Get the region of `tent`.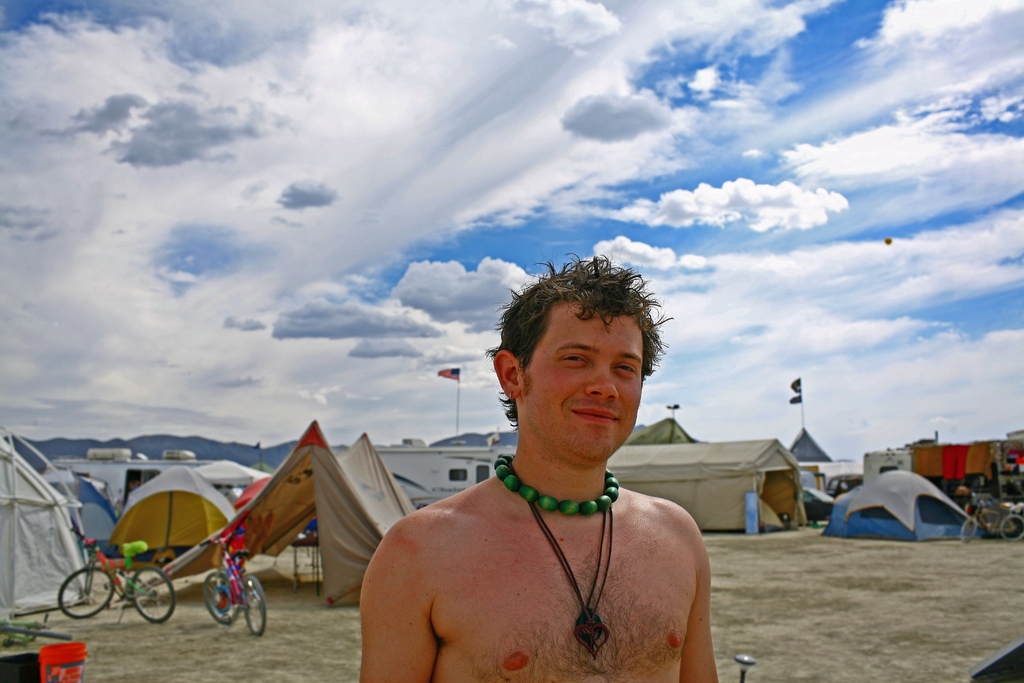
[left=86, top=459, right=255, bottom=602].
